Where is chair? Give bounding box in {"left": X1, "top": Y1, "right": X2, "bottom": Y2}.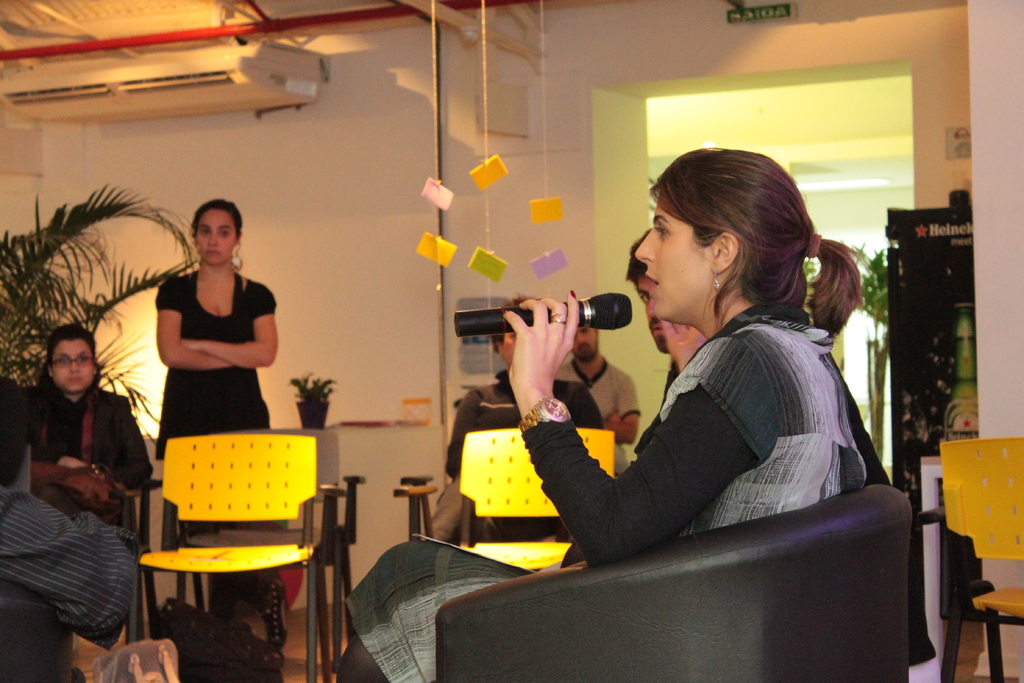
{"left": 394, "top": 429, "right": 621, "bottom": 572}.
